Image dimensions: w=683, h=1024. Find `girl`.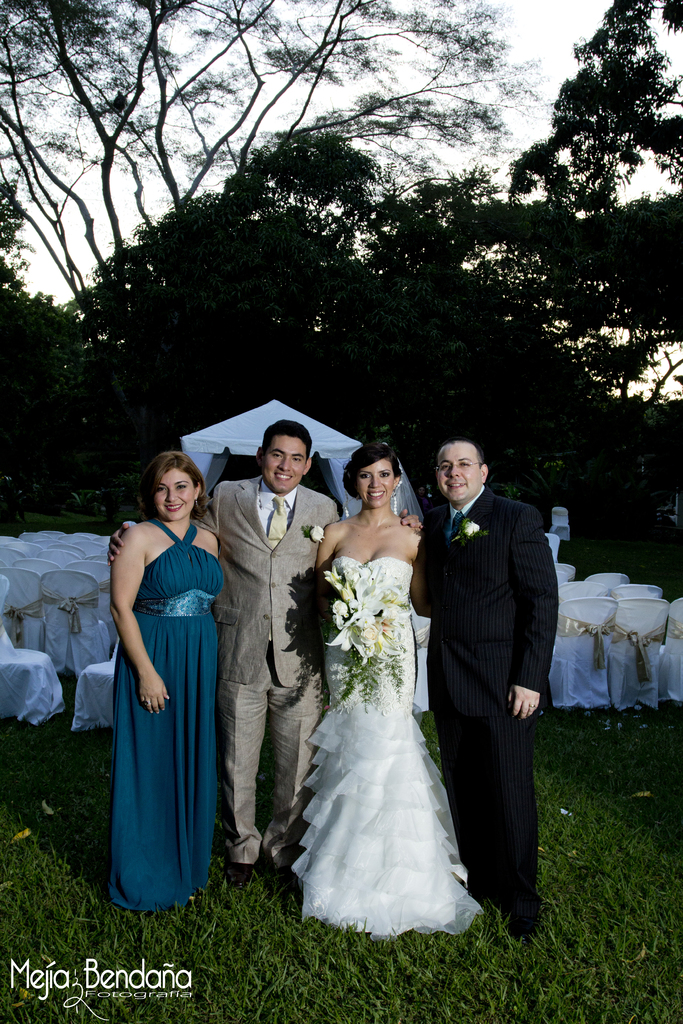
select_region(292, 445, 482, 940).
